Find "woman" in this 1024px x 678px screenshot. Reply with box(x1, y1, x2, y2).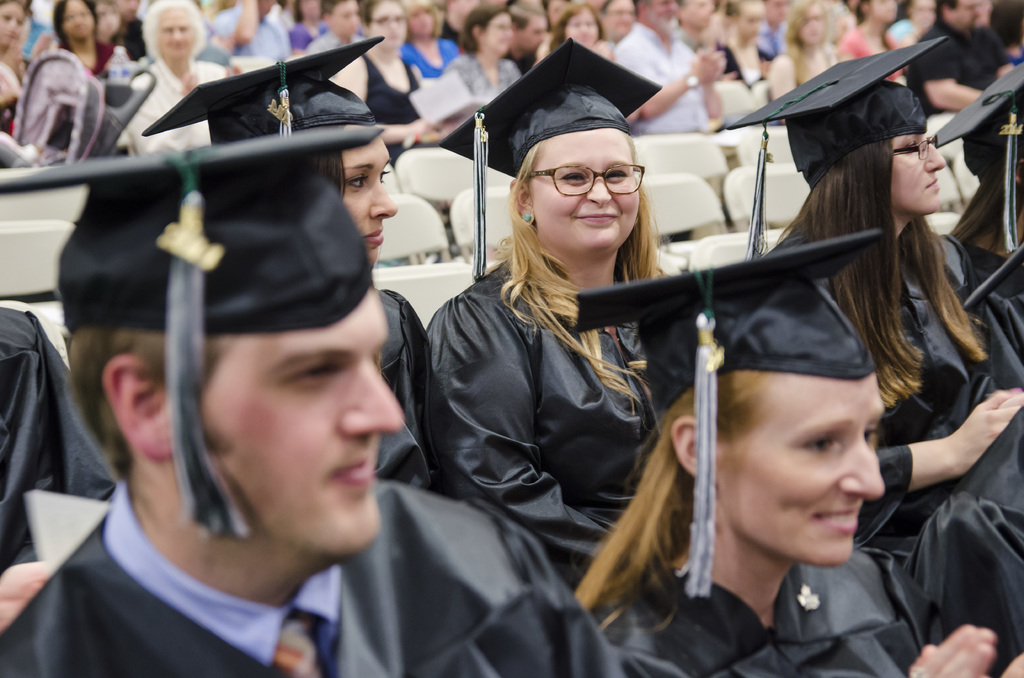
box(929, 56, 1023, 303).
